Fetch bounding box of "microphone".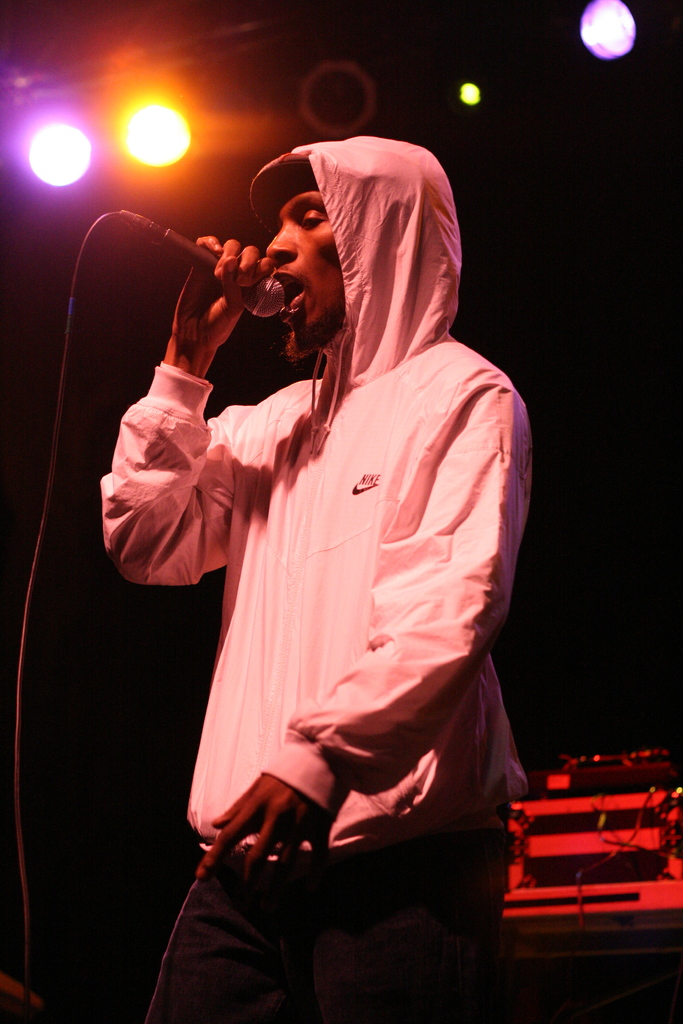
Bbox: bbox(127, 207, 288, 314).
